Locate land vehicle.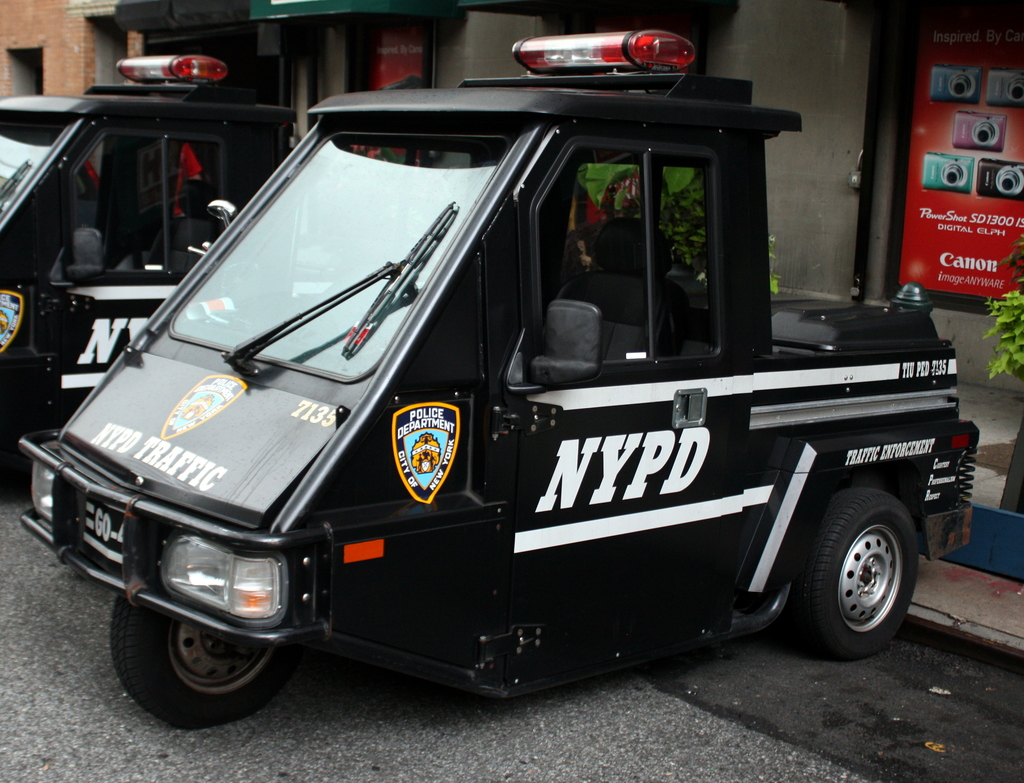
Bounding box: x1=0 y1=56 x2=303 y2=483.
